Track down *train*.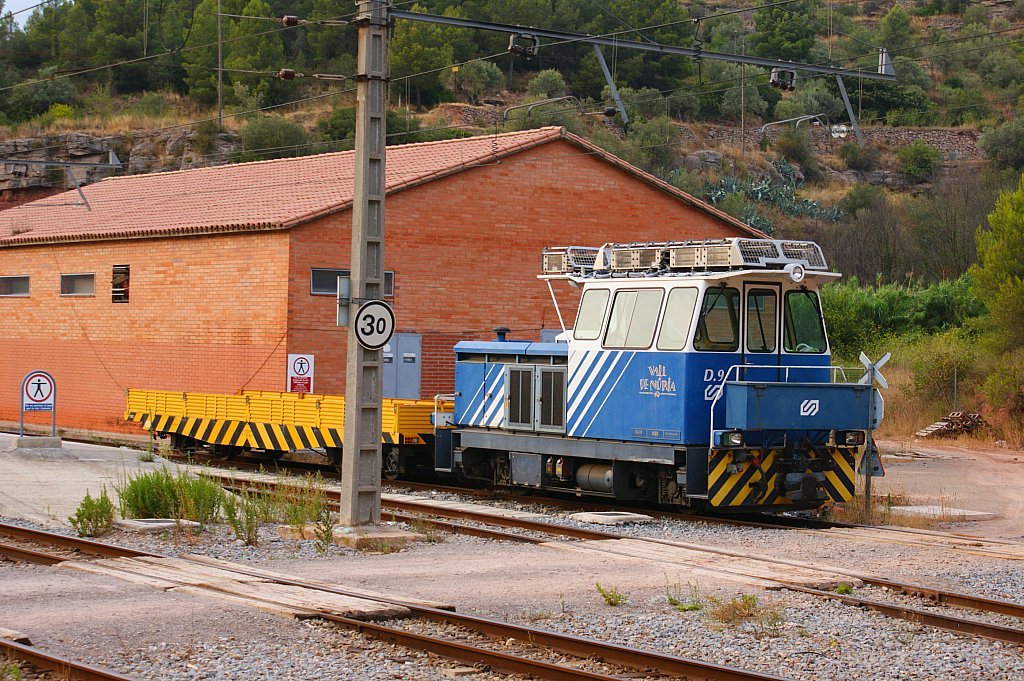
Tracked to <region>122, 238, 872, 513</region>.
